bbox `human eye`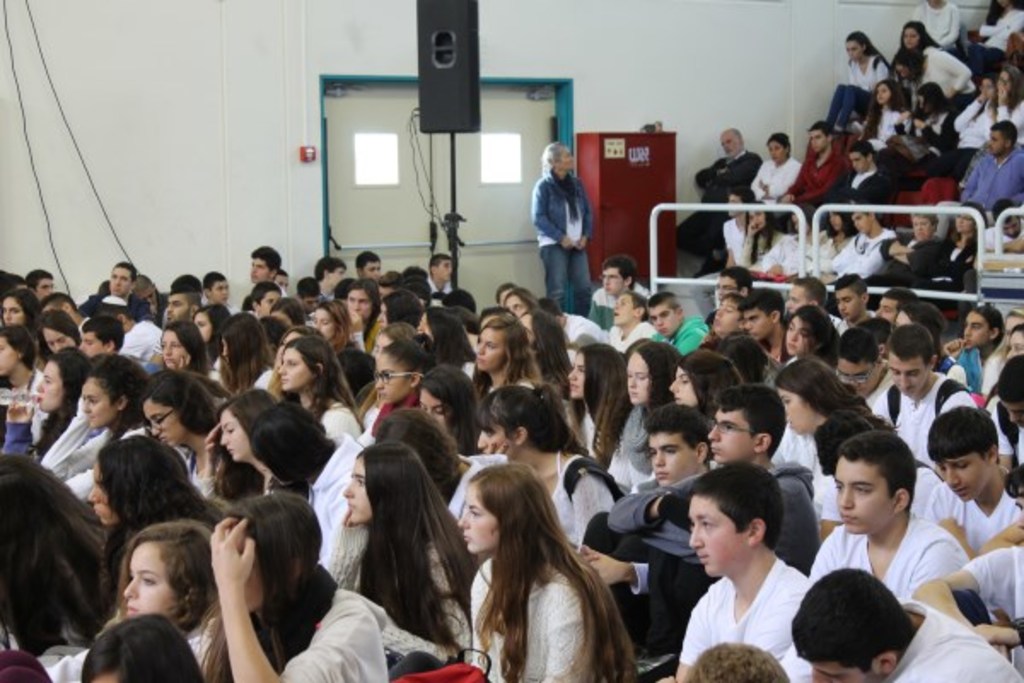
(x1=660, y1=446, x2=676, y2=452)
